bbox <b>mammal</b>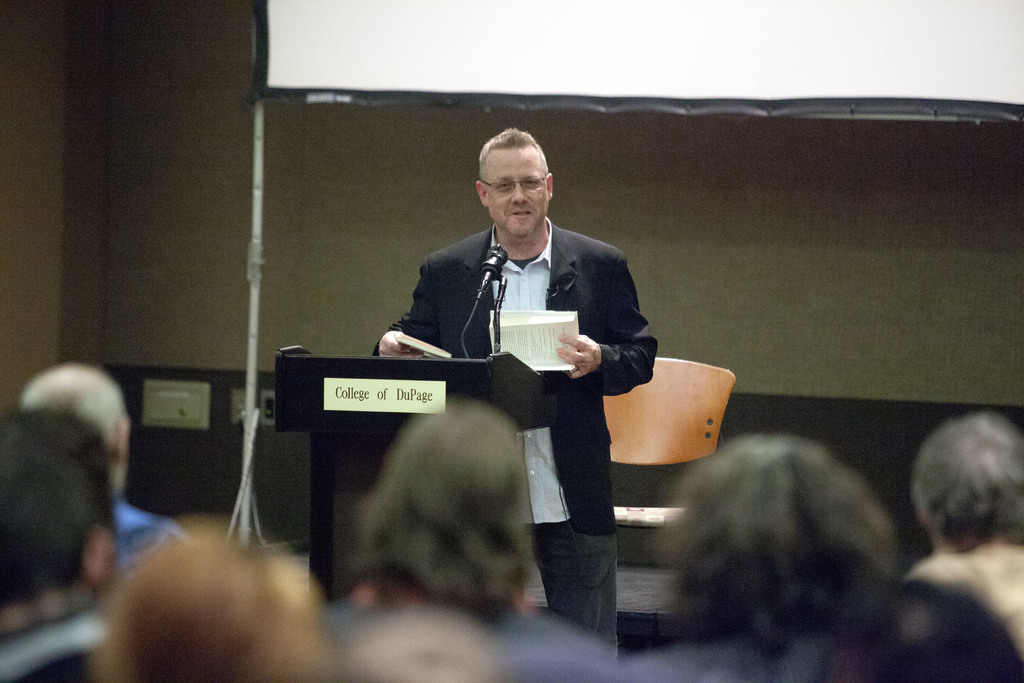
box(89, 508, 360, 682)
